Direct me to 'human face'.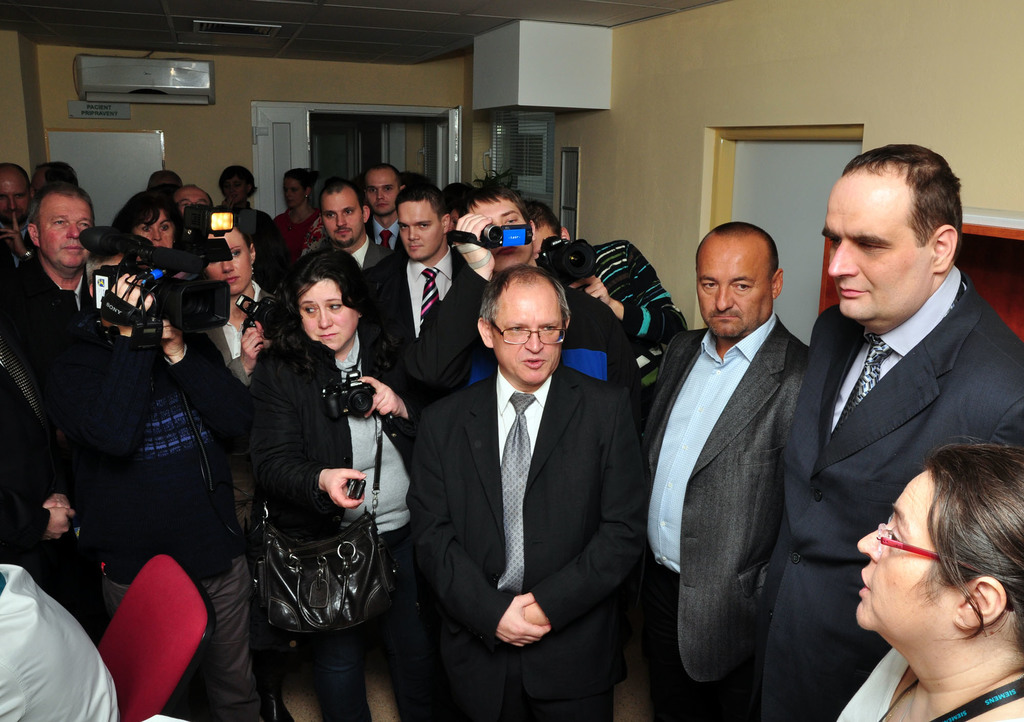
Direction: (822, 176, 928, 321).
